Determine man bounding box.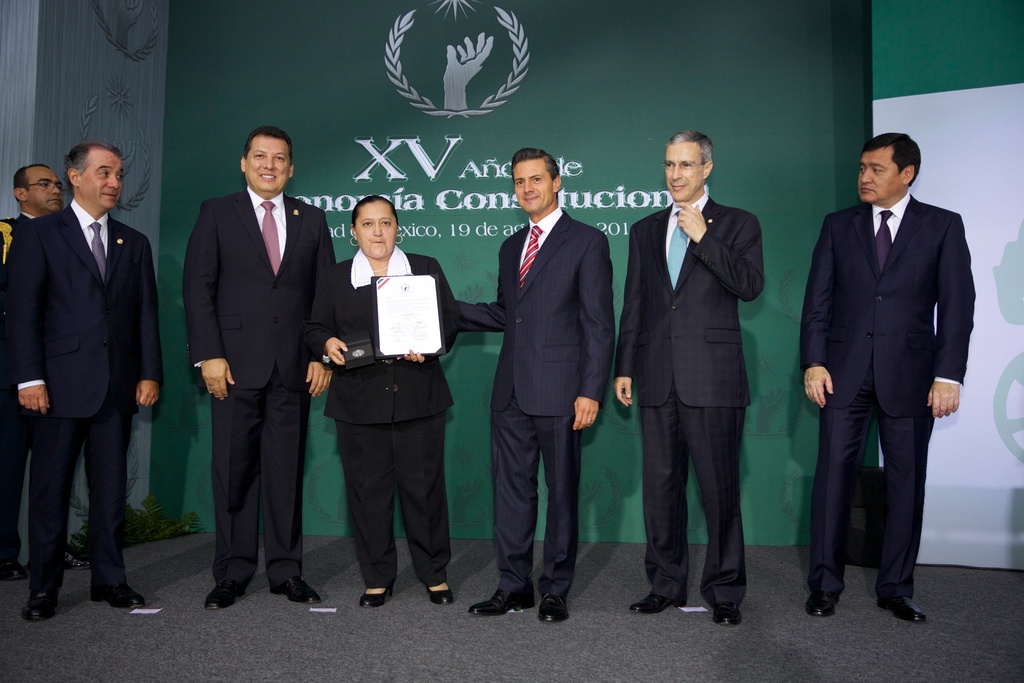
Determined: BBox(797, 133, 977, 627).
